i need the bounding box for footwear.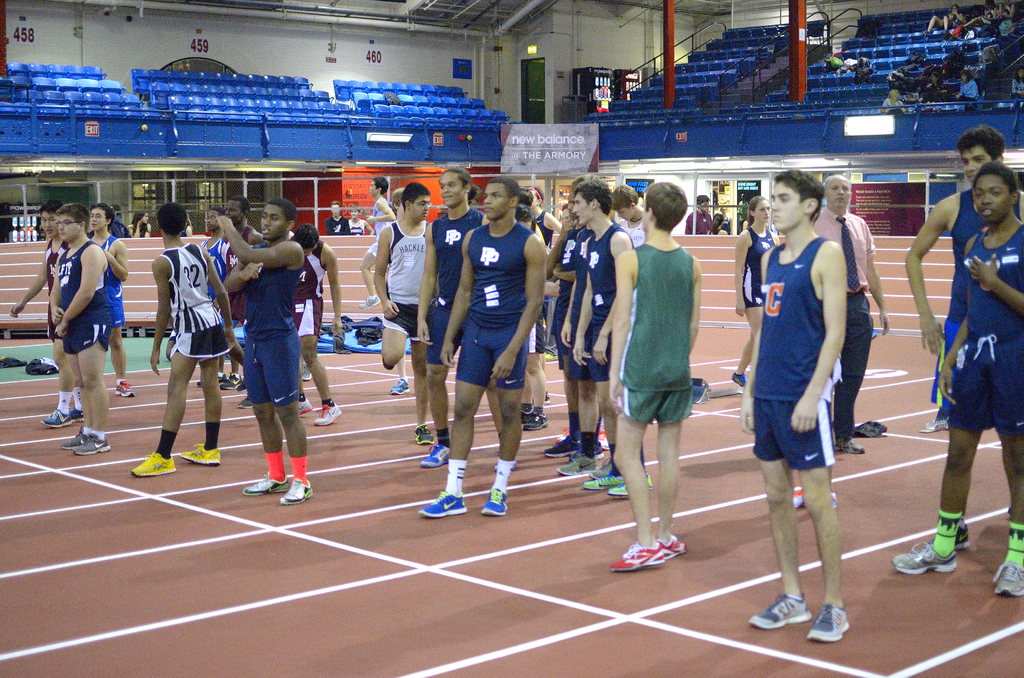
Here it is: bbox=(42, 407, 72, 429).
